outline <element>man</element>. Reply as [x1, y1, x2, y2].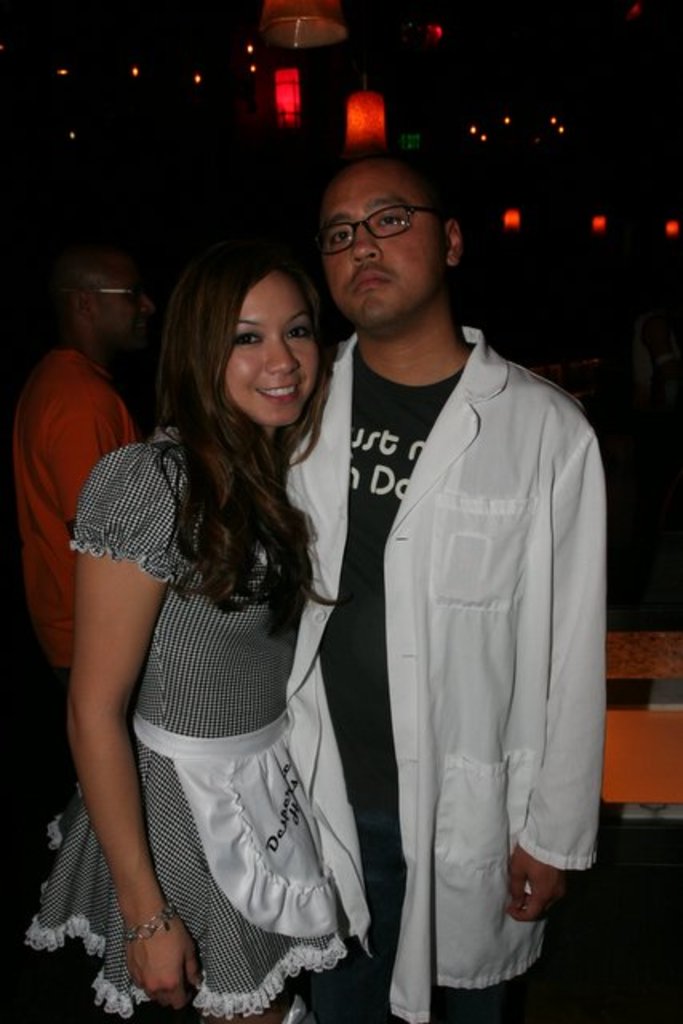
[315, 134, 613, 1013].
